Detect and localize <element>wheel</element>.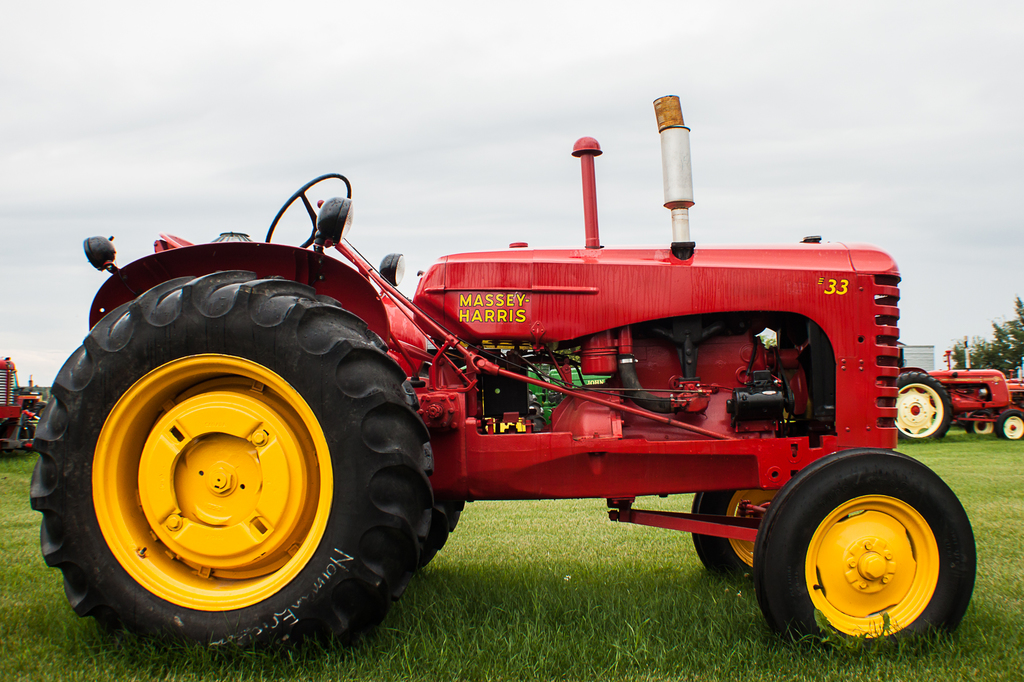
Localized at select_region(264, 174, 349, 249).
